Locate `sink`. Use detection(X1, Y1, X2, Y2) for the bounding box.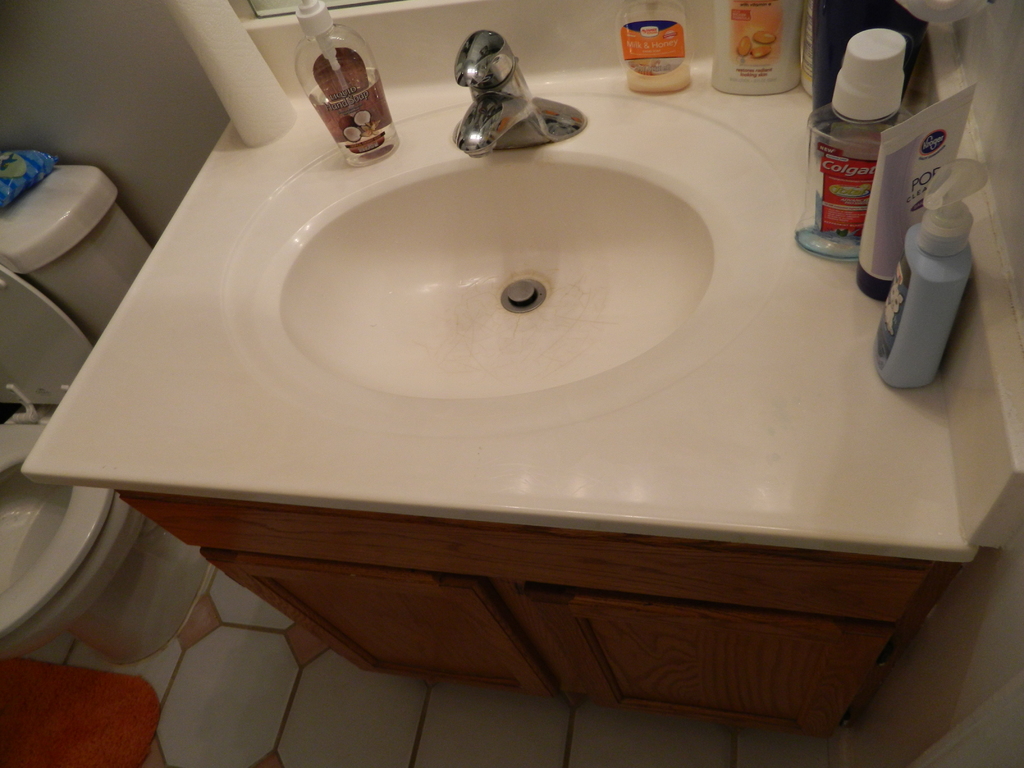
detection(220, 27, 796, 440).
